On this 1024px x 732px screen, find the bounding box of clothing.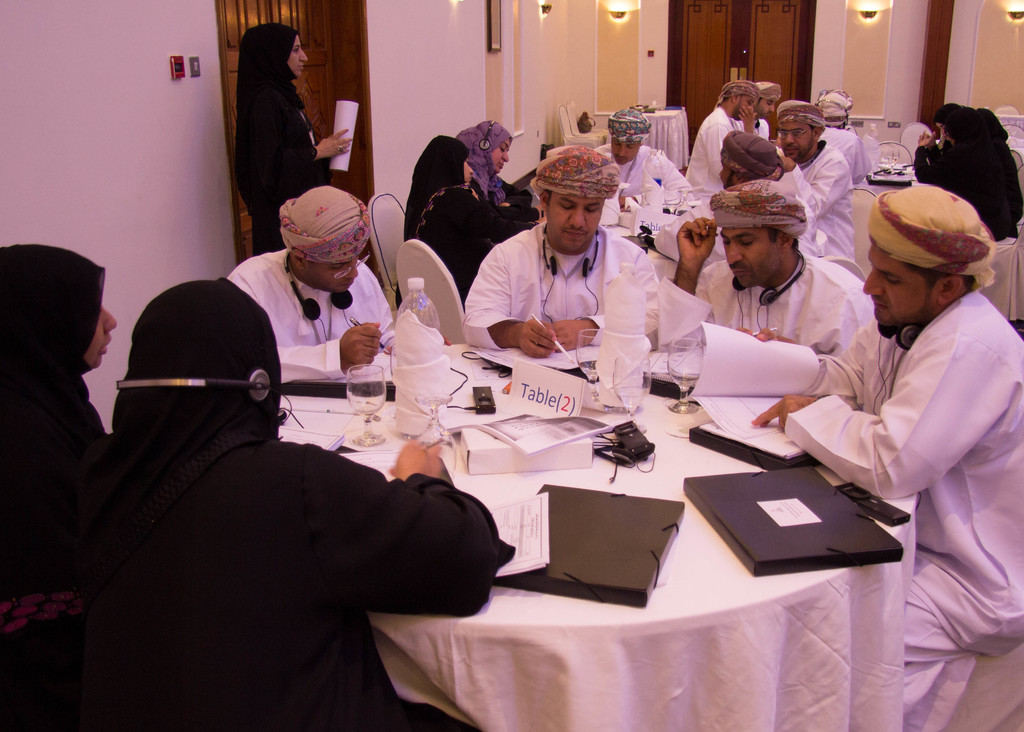
Bounding box: box(232, 21, 331, 256).
